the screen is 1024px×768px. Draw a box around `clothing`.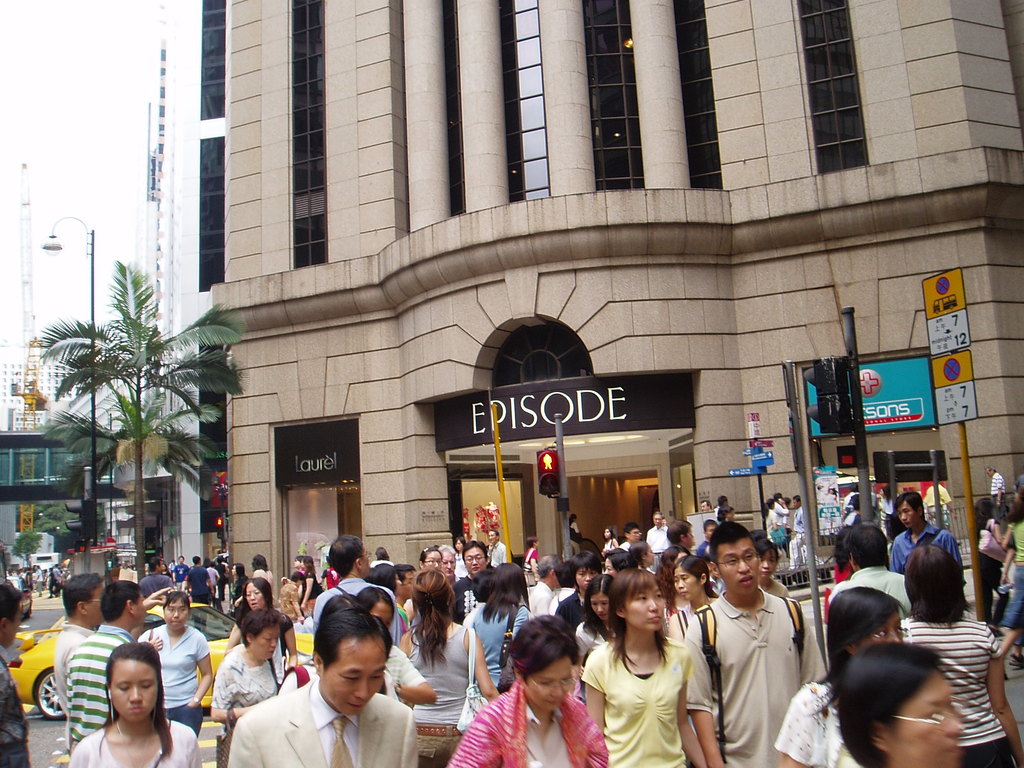
x1=772, y1=499, x2=790, y2=549.
